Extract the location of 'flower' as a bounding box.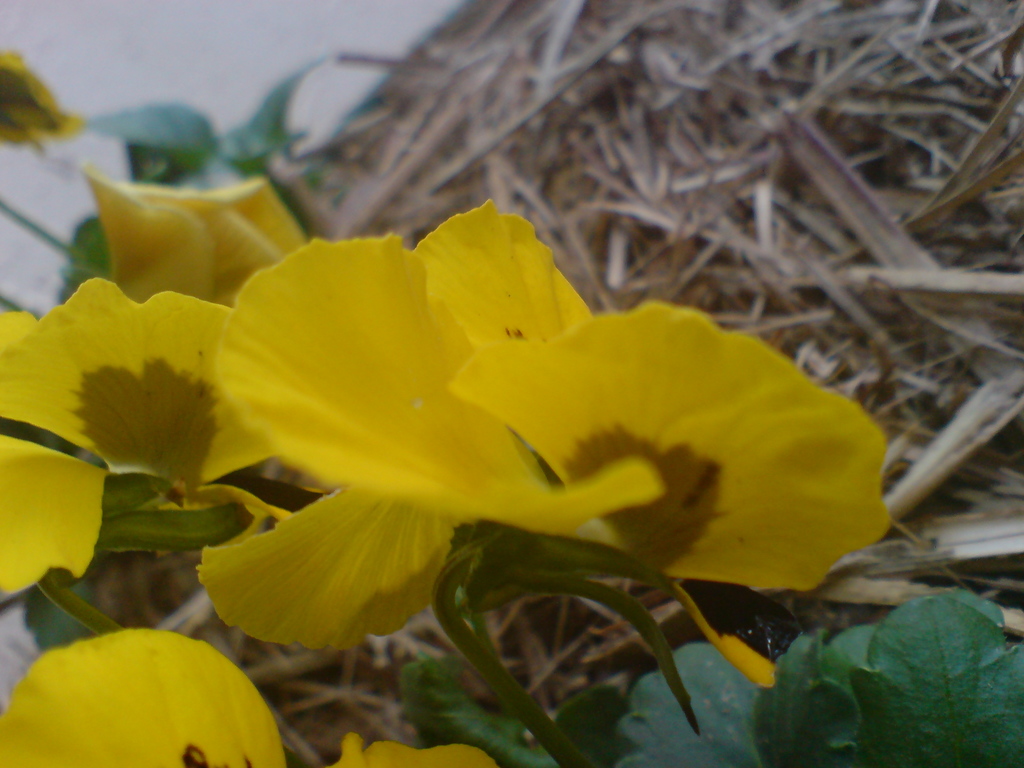
[x1=4, y1=631, x2=292, y2=767].
